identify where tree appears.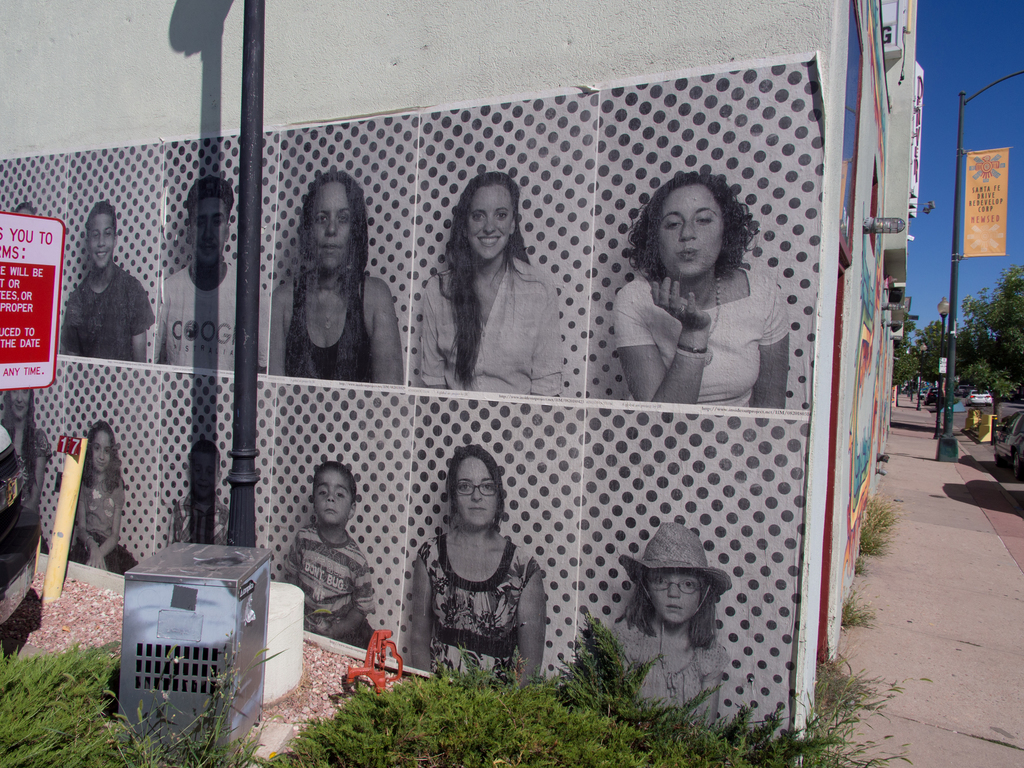
Appears at (left=958, top=355, right=983, bottom=396).
